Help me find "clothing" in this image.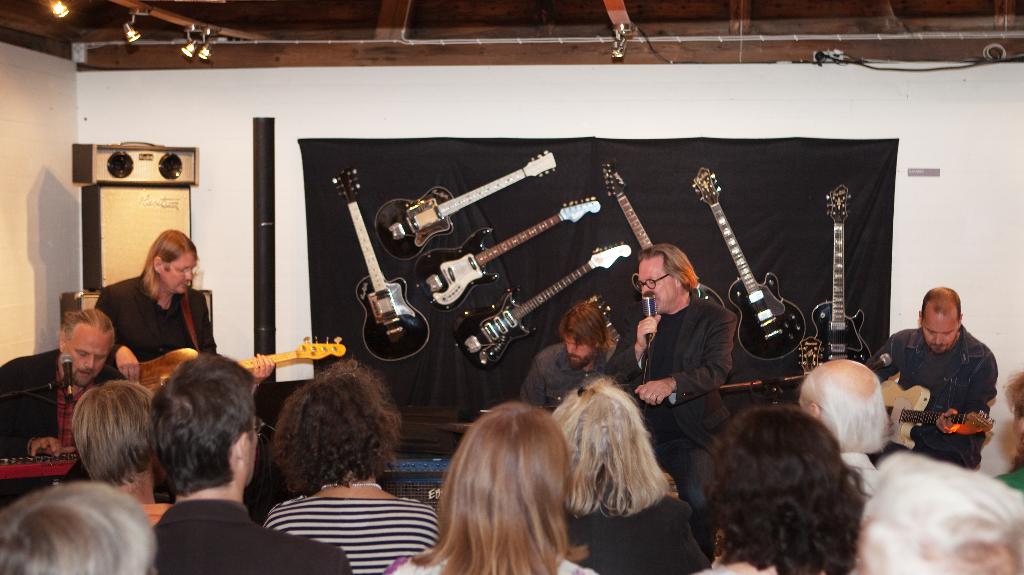
Found it: [x1=605, y1=281, x2=744, y2=569].
